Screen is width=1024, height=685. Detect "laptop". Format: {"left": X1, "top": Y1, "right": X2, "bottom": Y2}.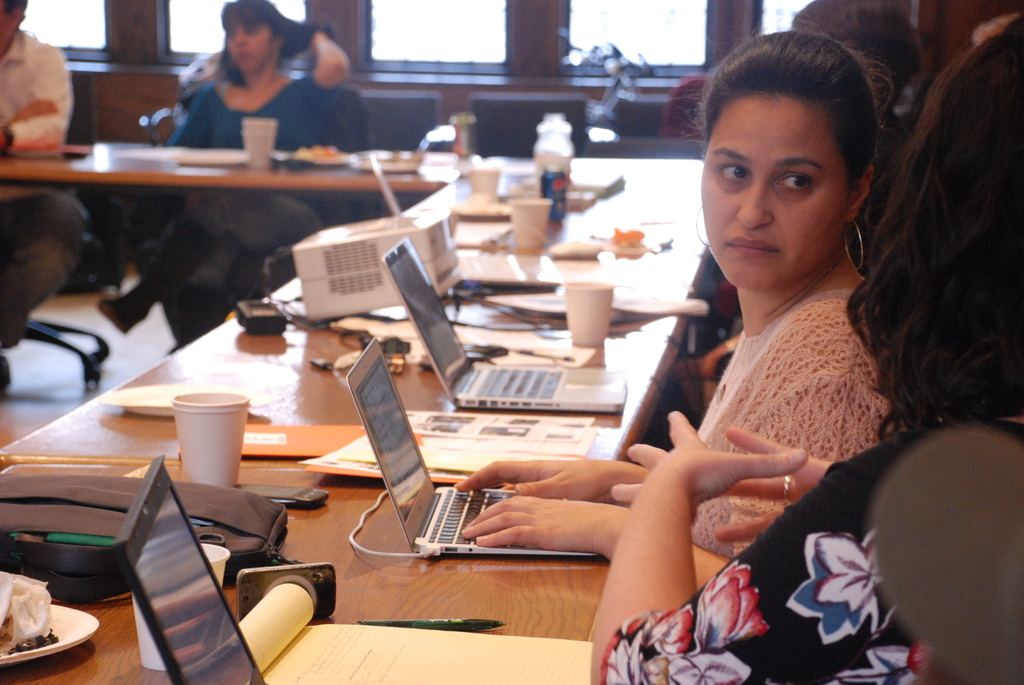
{"left": 371, "top": 154, "right": 563, "bottom": 287}.
